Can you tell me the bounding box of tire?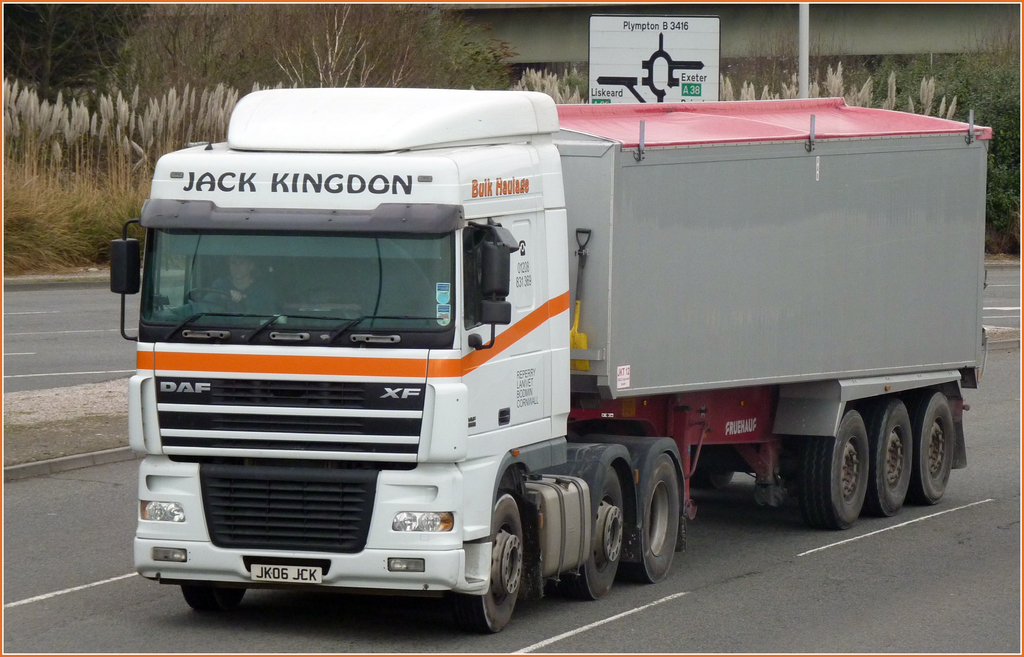
box=[580, 471, 626, 600].
